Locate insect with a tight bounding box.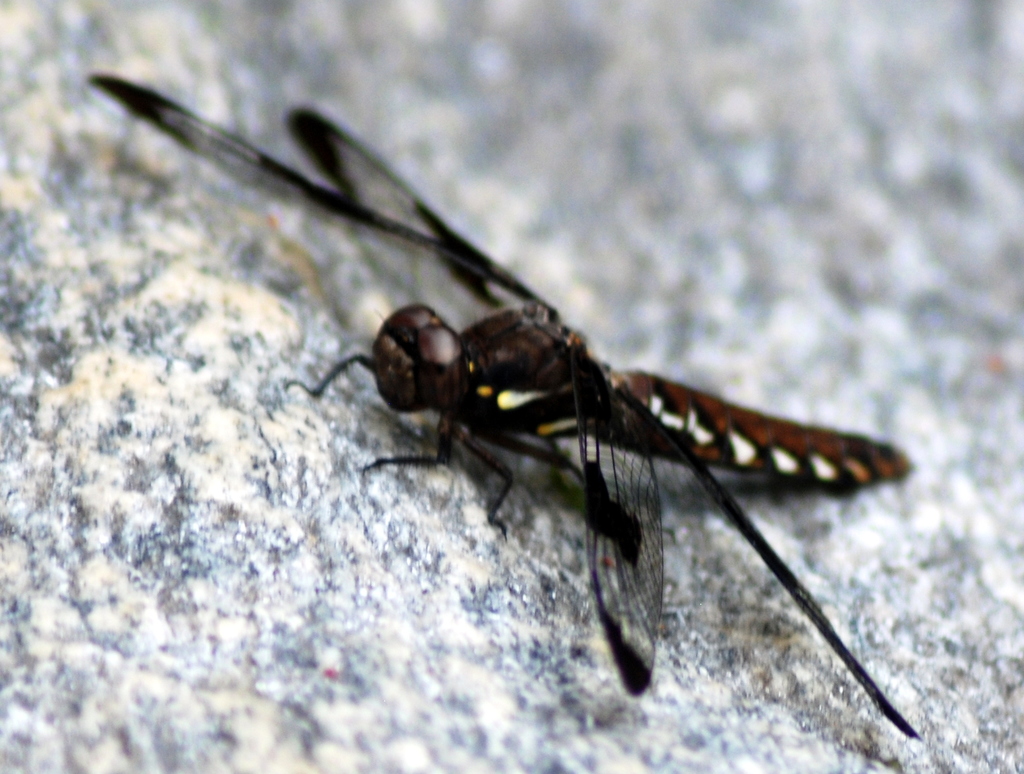
{"x1": 85, "y1": 63, "x2": 924, "y2": 741}.
